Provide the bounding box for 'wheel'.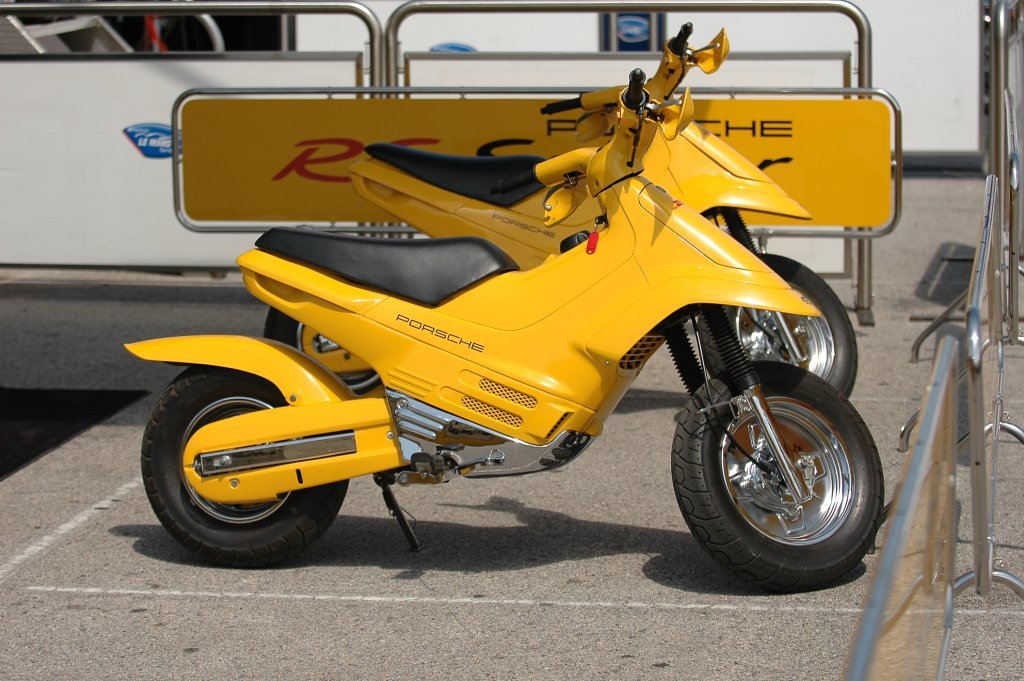
bbox(261, 305, 384, 394).
